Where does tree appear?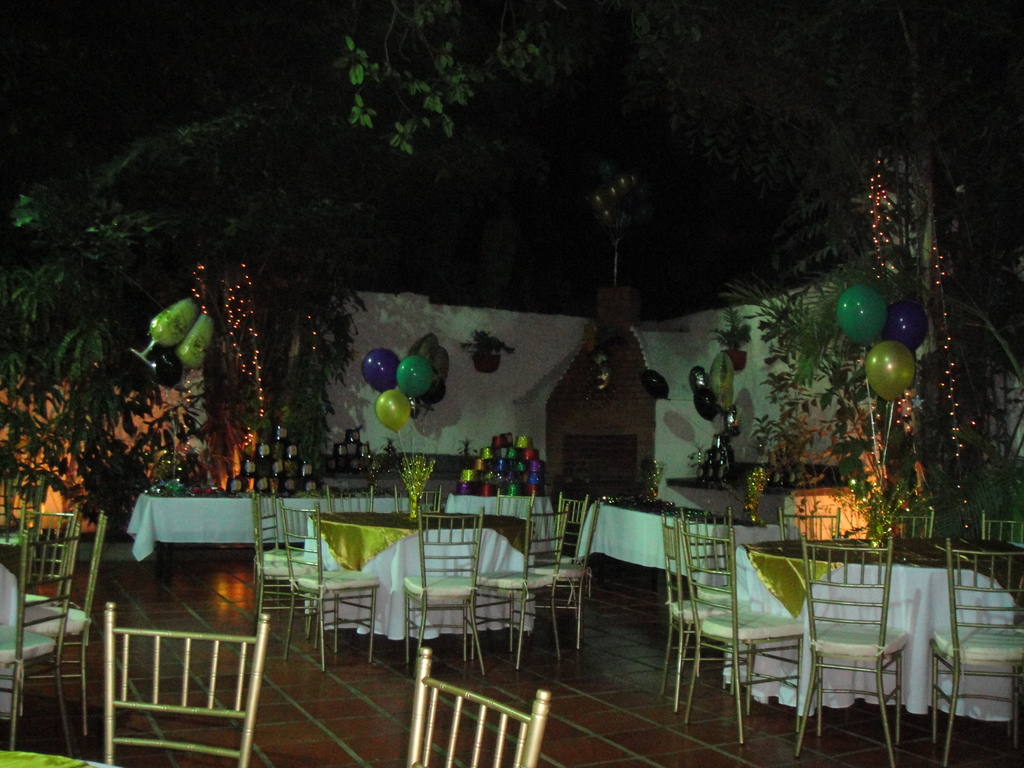
Appears at [0, 0, 209, 526].
